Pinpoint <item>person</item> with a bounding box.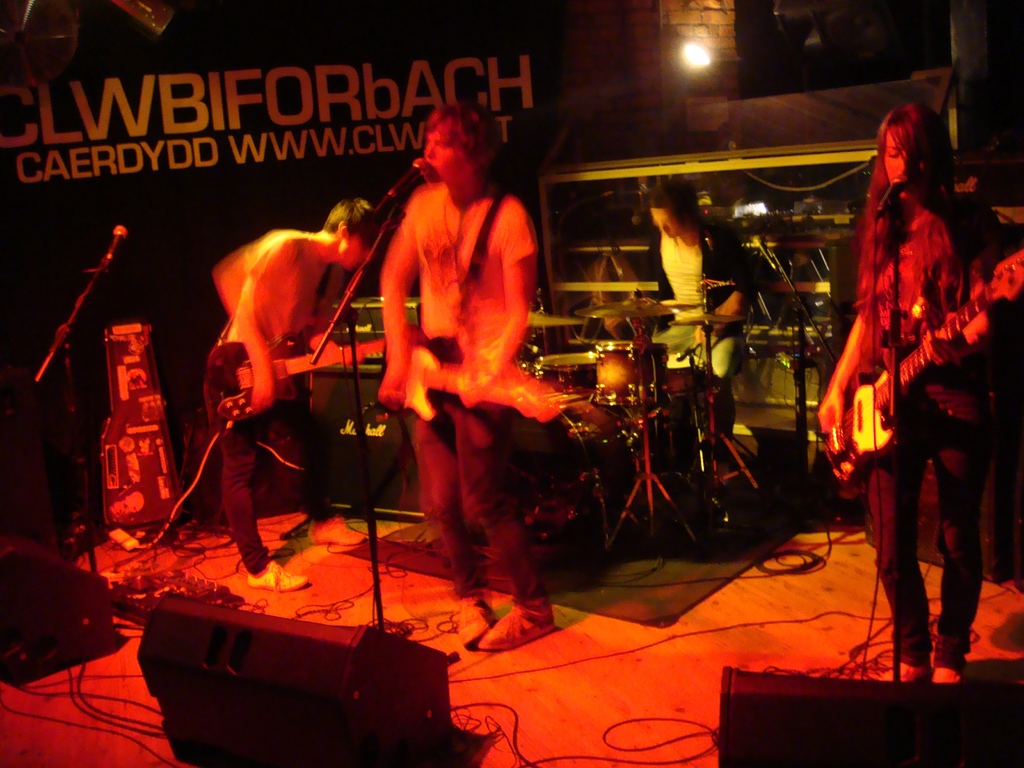
[370, 94, 540, 650].
